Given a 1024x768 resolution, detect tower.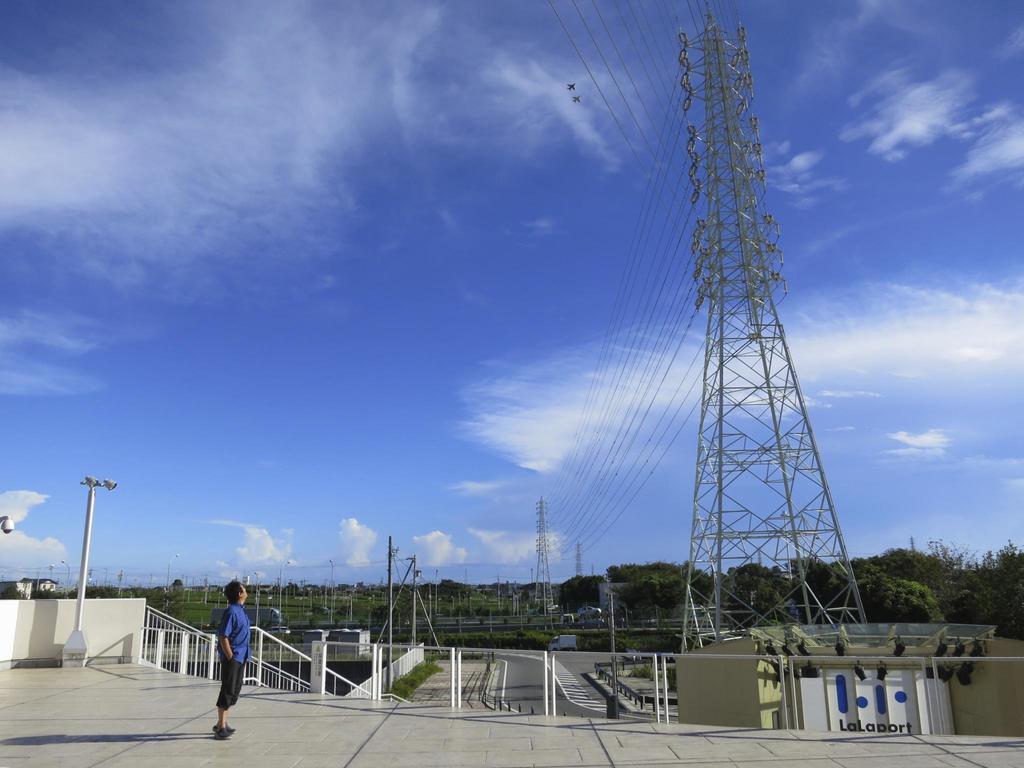
[left=520, top=494, right=564, bottom=648].
